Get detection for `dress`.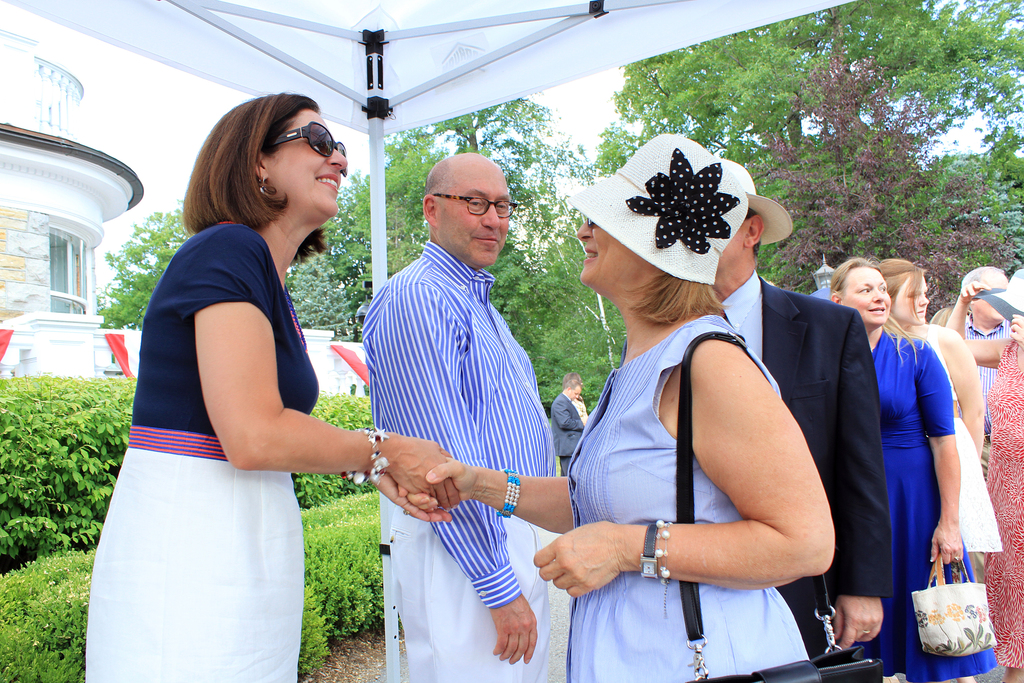
Detection: (left=564, top=311, right=828, bottom=682).
